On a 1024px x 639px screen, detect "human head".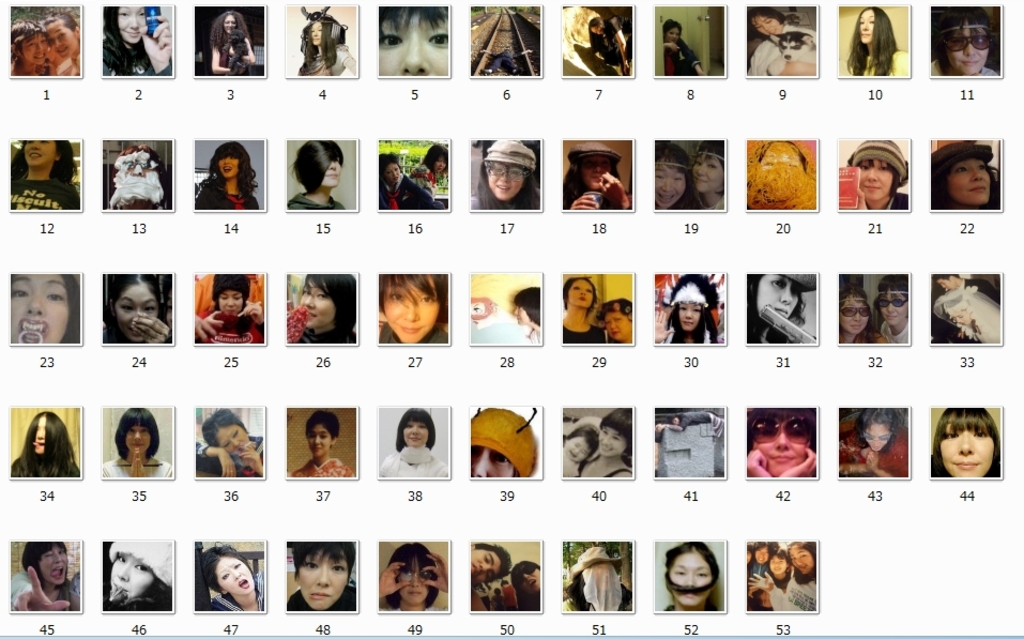
(104,273,167,344).
